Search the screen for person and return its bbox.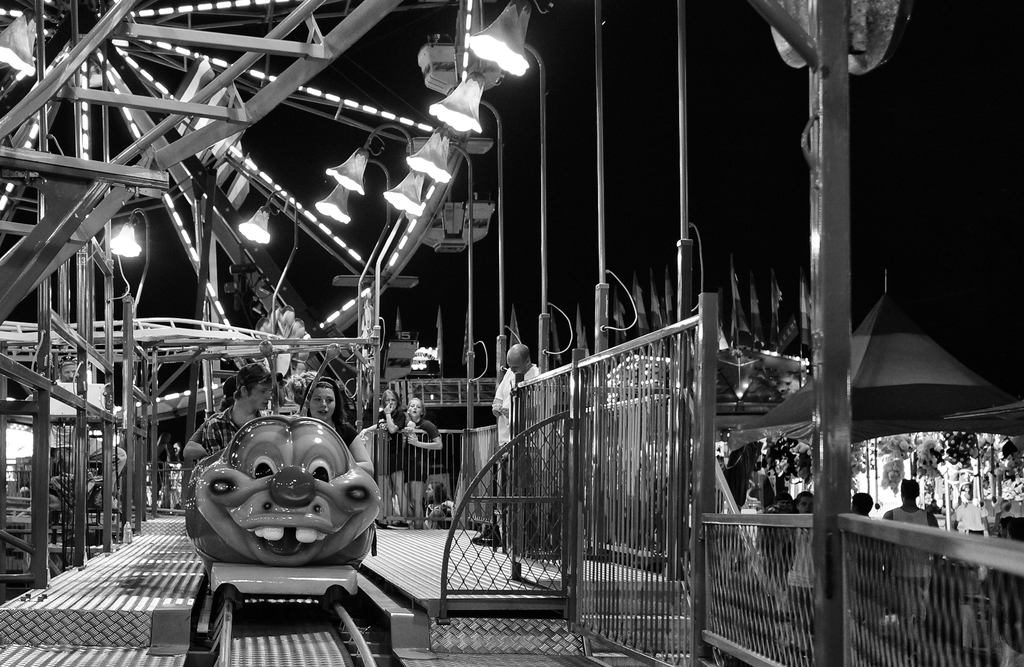
Found: x1=38, y1=357, x2=126, y2=508.
